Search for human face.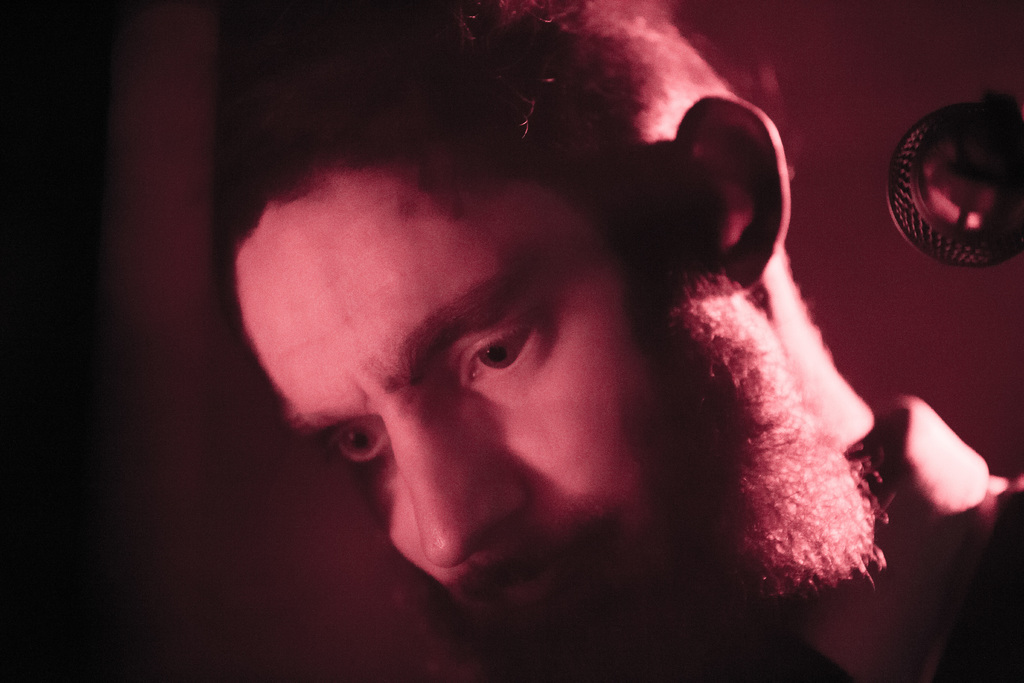
Found at 225 142 789 677.
